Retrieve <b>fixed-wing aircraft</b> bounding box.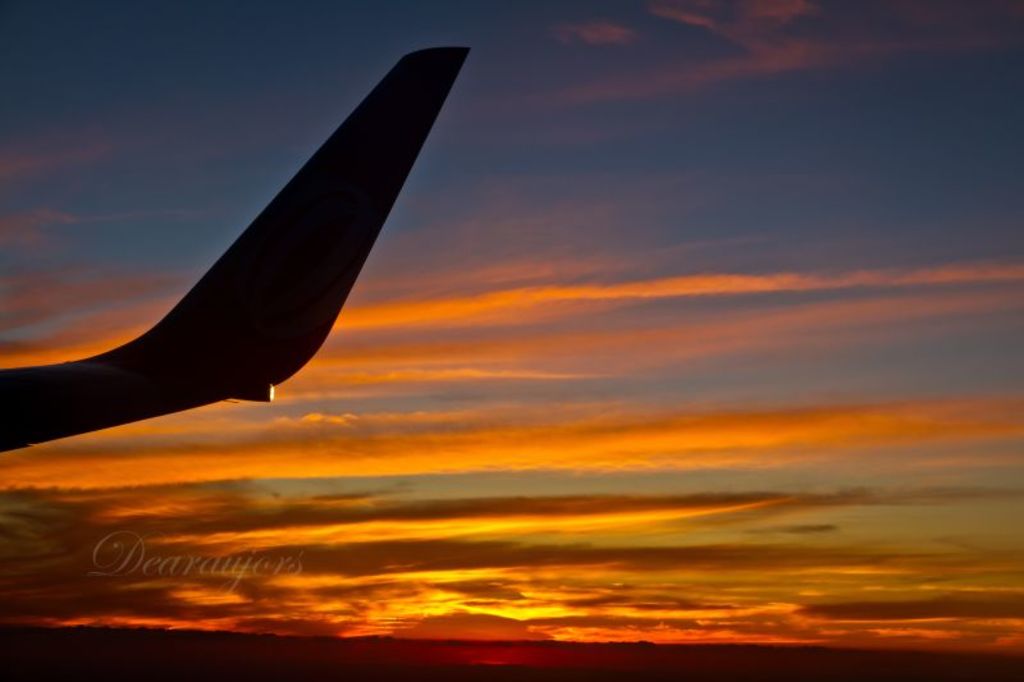
Bounding box: <bbox>1, 45, 470, 456</bbox>.
